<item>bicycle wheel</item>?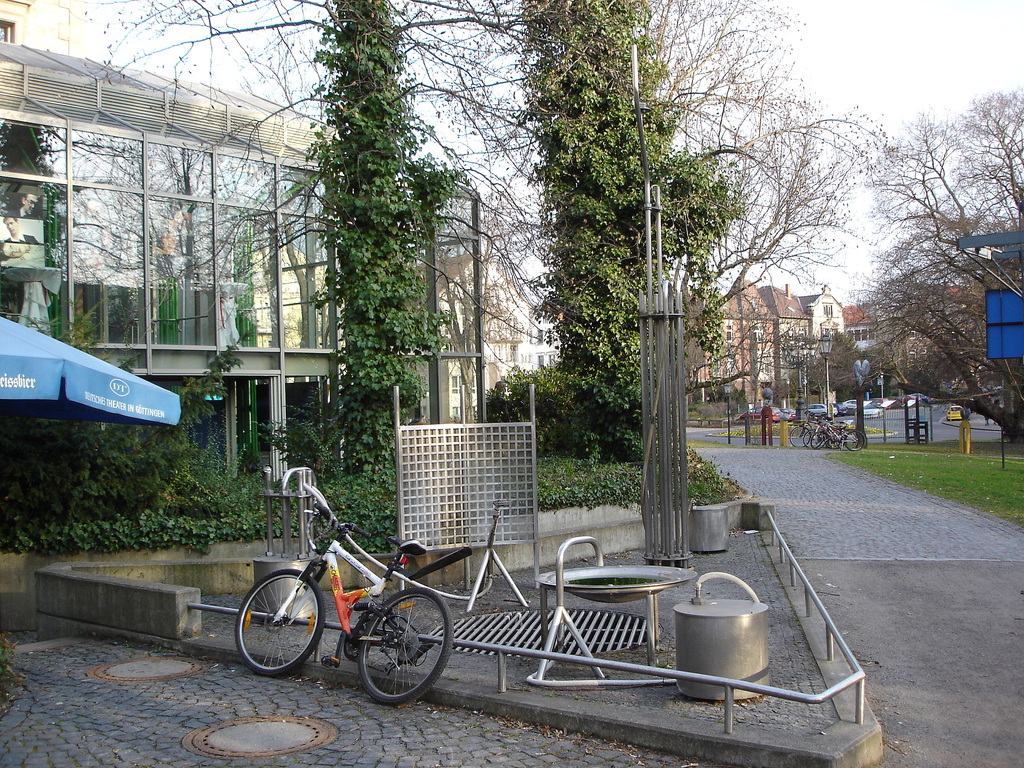
box(842, 430, 867, 452)
